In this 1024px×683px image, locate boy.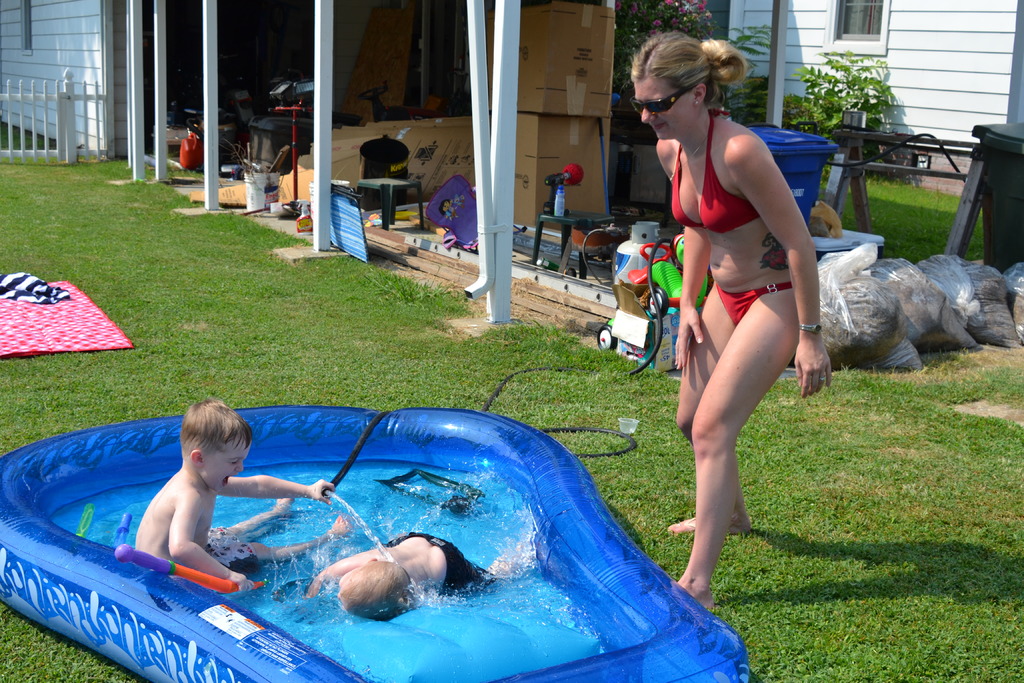
Bounding box: 123/384/346/593.
